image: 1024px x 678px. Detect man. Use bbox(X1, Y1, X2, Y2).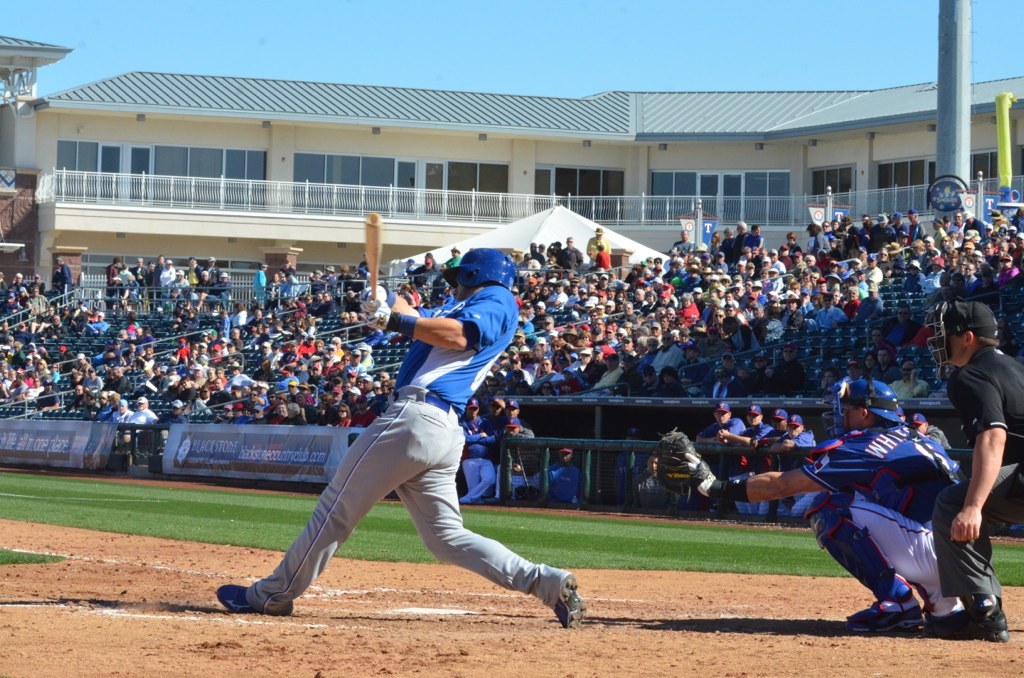
bbox(543, 317, 556, 340).
